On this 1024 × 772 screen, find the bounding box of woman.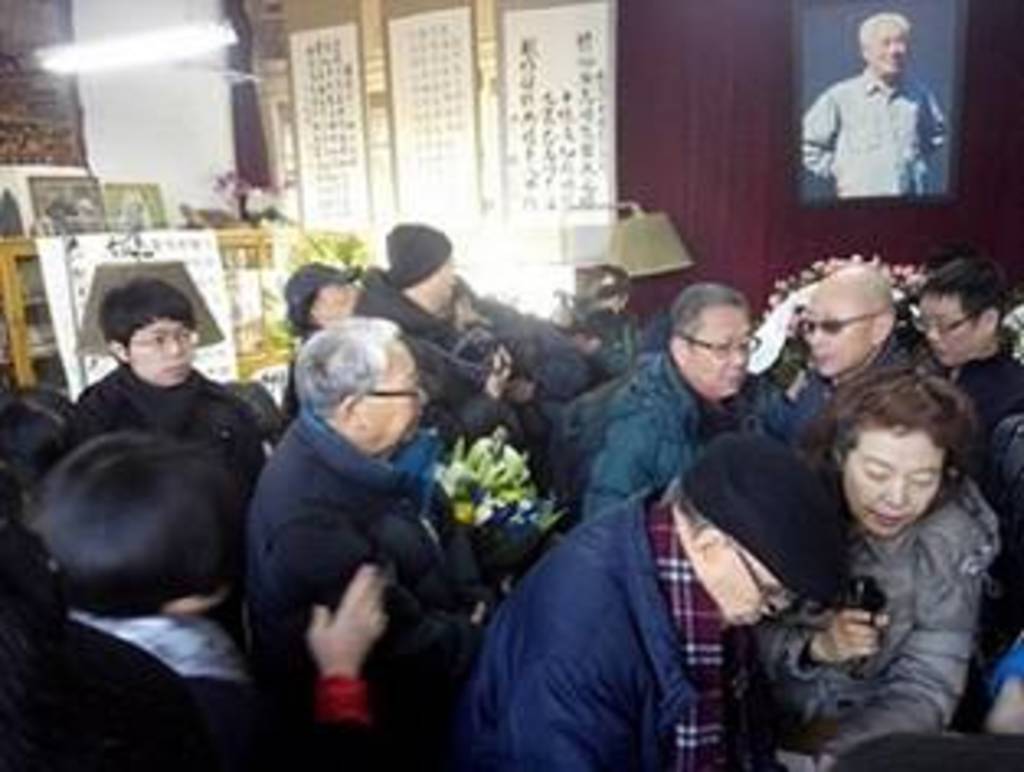
Bounding box: locate(631, 396, 978, 769).
